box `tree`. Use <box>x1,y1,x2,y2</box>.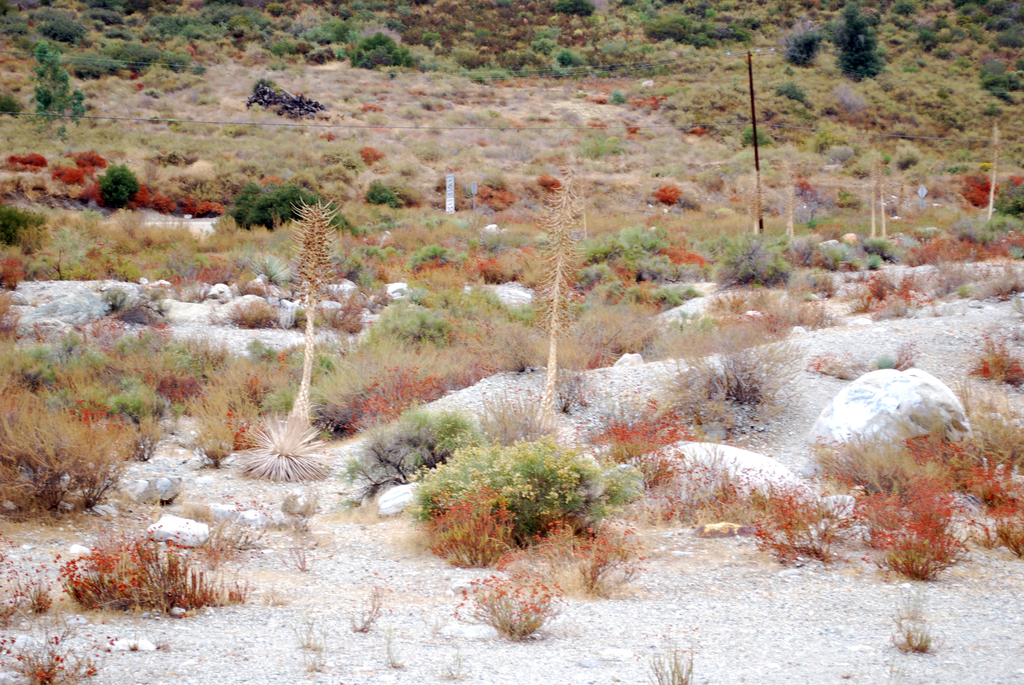
<box>0,0,95,134</box>.
